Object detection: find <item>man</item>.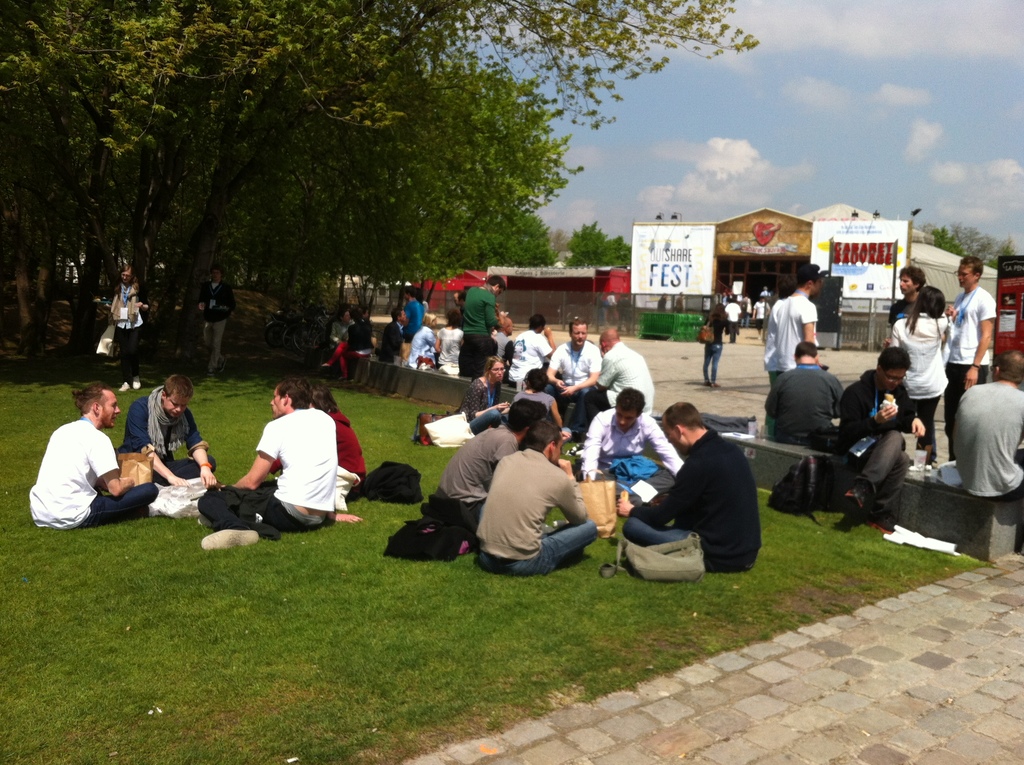
detection(762, 343, 842, 444).
